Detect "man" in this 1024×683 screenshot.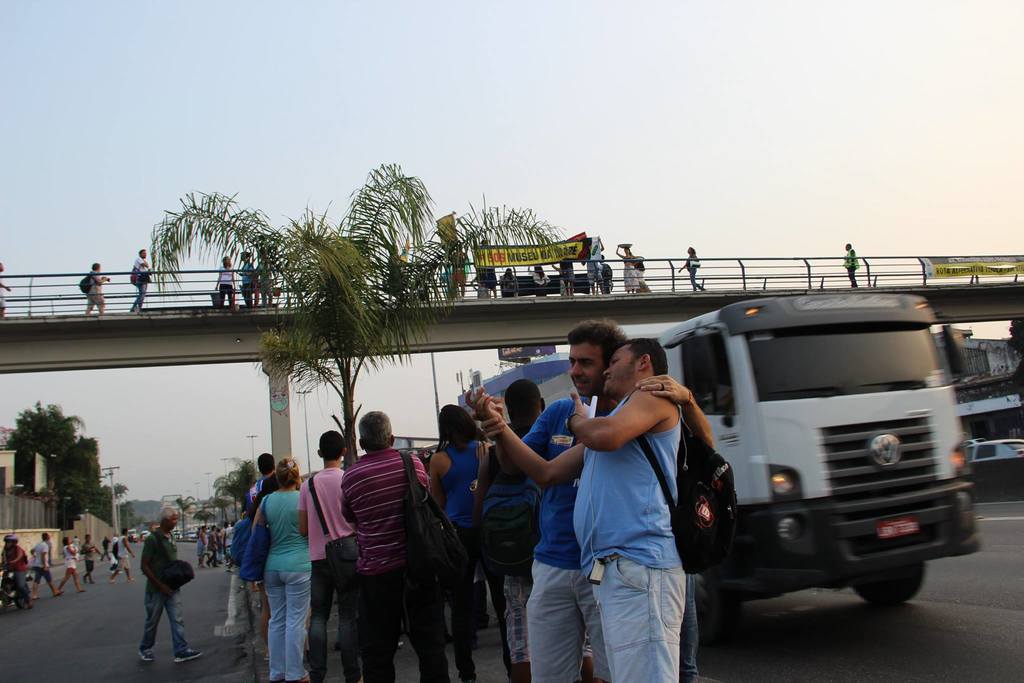
Detection: x1=296 y1=429 x2=356 y2=682.
